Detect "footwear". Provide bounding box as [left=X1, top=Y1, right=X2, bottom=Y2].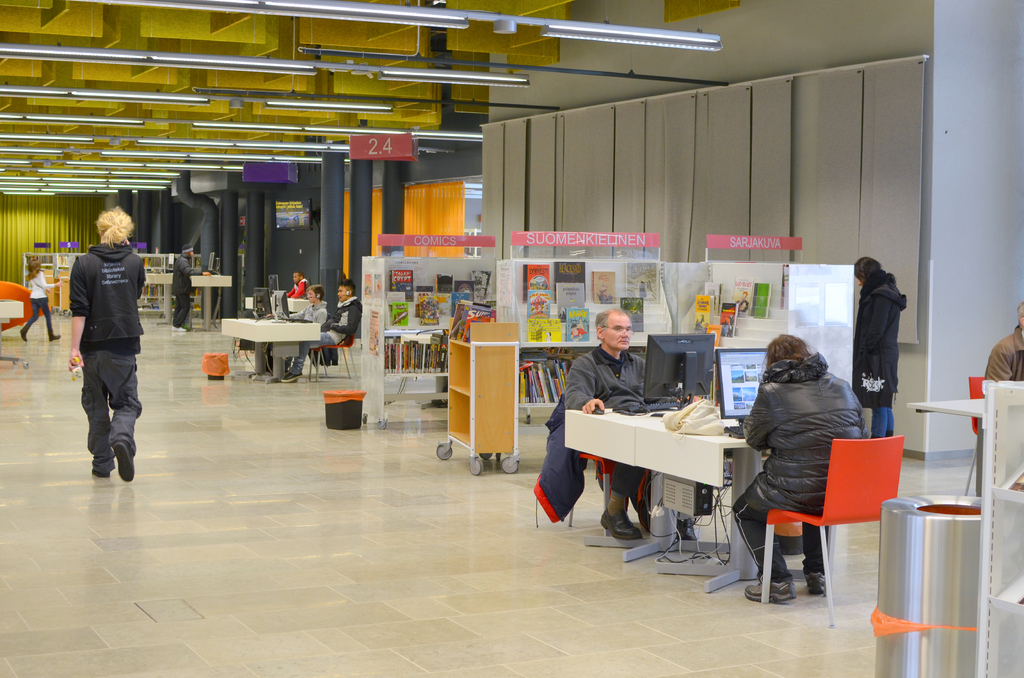
[left=675, top=517, right=698, bottom=538].
